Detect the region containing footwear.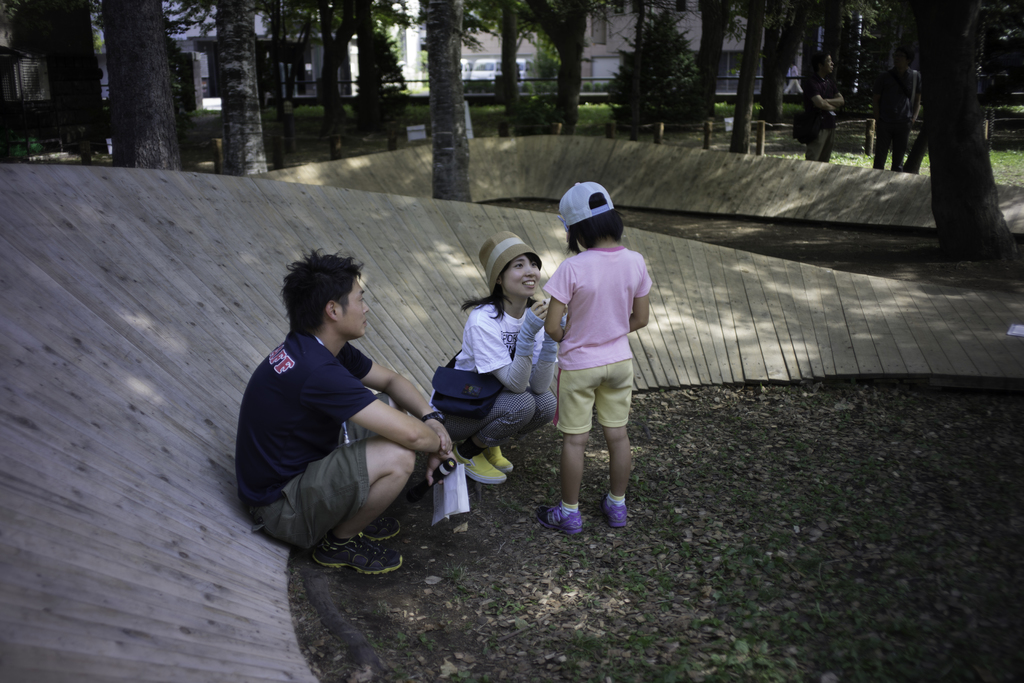
l=456, t=453, r=505, b=488.
